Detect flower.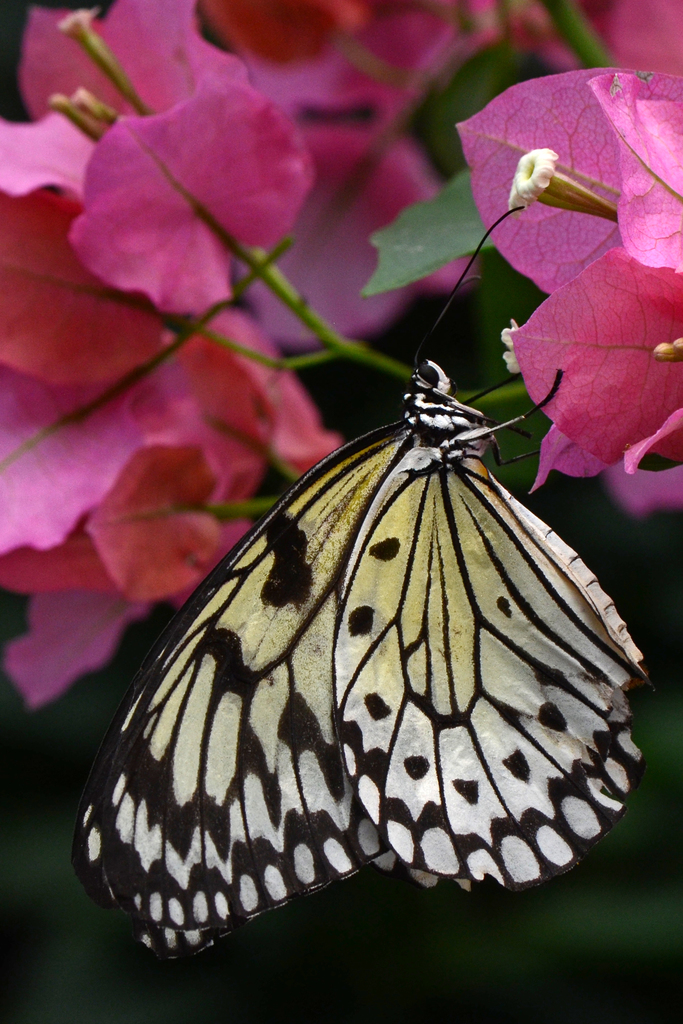
Detected at (453, 63, 682, 496).
